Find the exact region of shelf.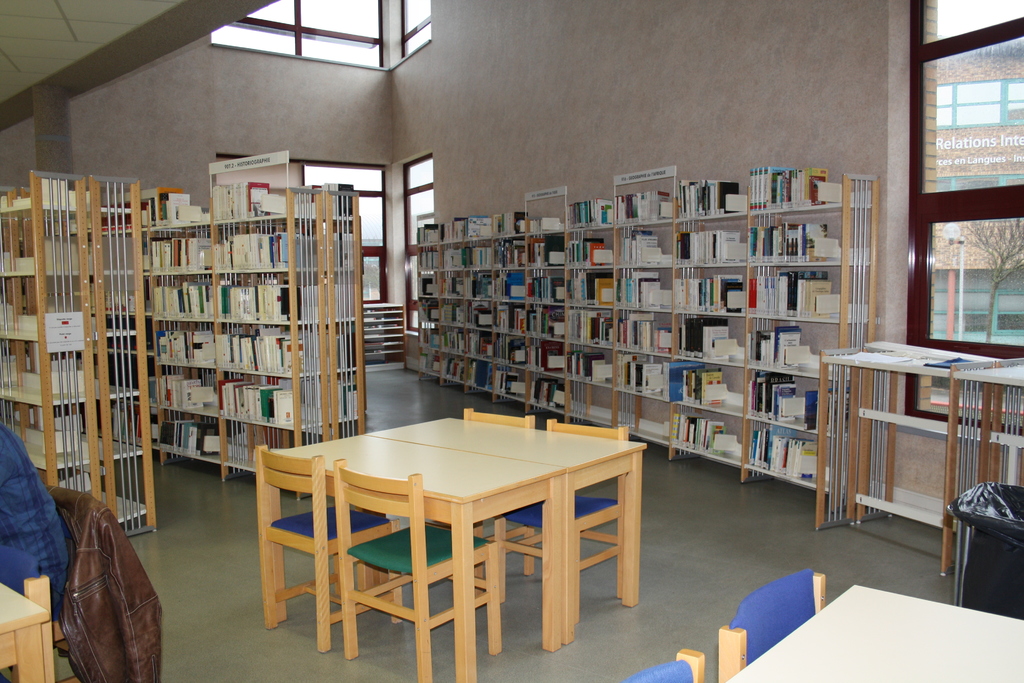
Exact region: region(417, 275, 439, 299).
